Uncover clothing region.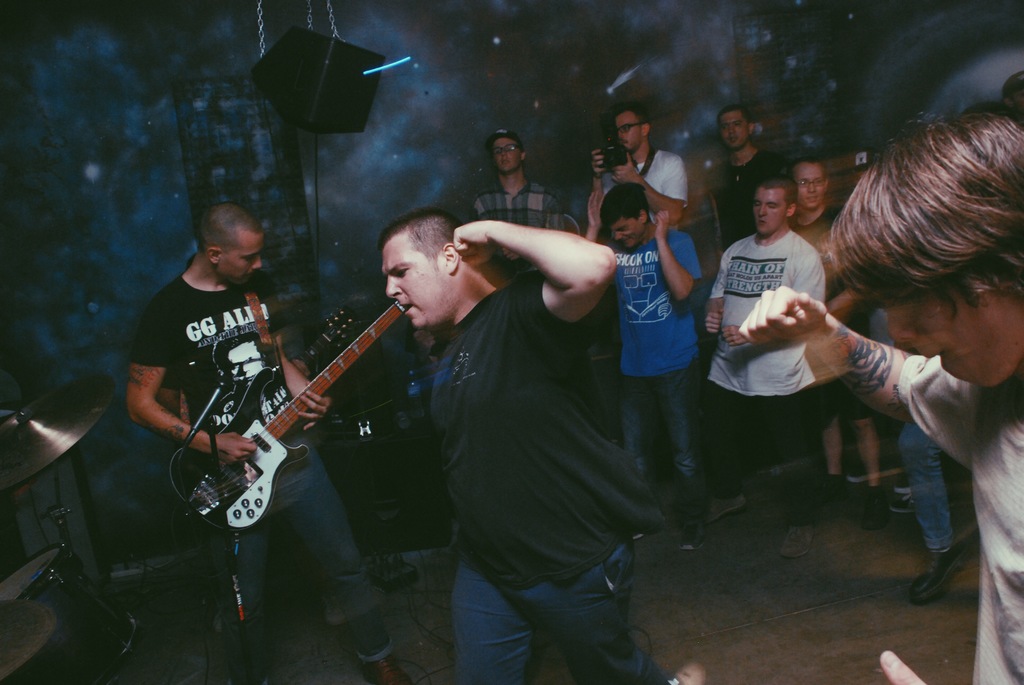
Uncovered: [589, 218, 707, 499].
